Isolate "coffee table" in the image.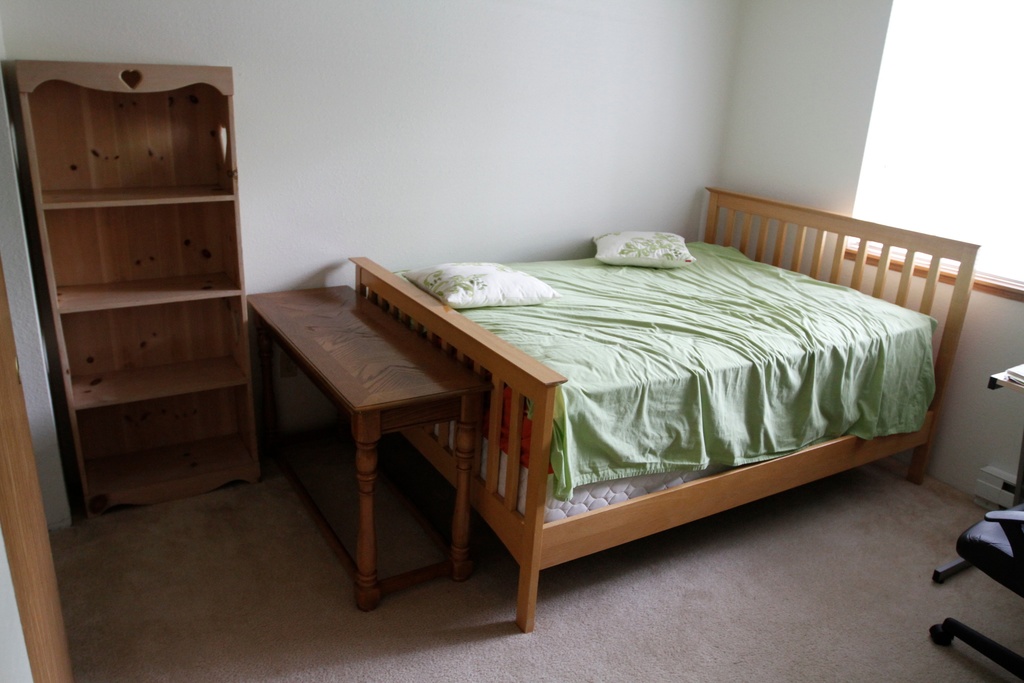
Isolated region: box(236, 274, 453, 604).
